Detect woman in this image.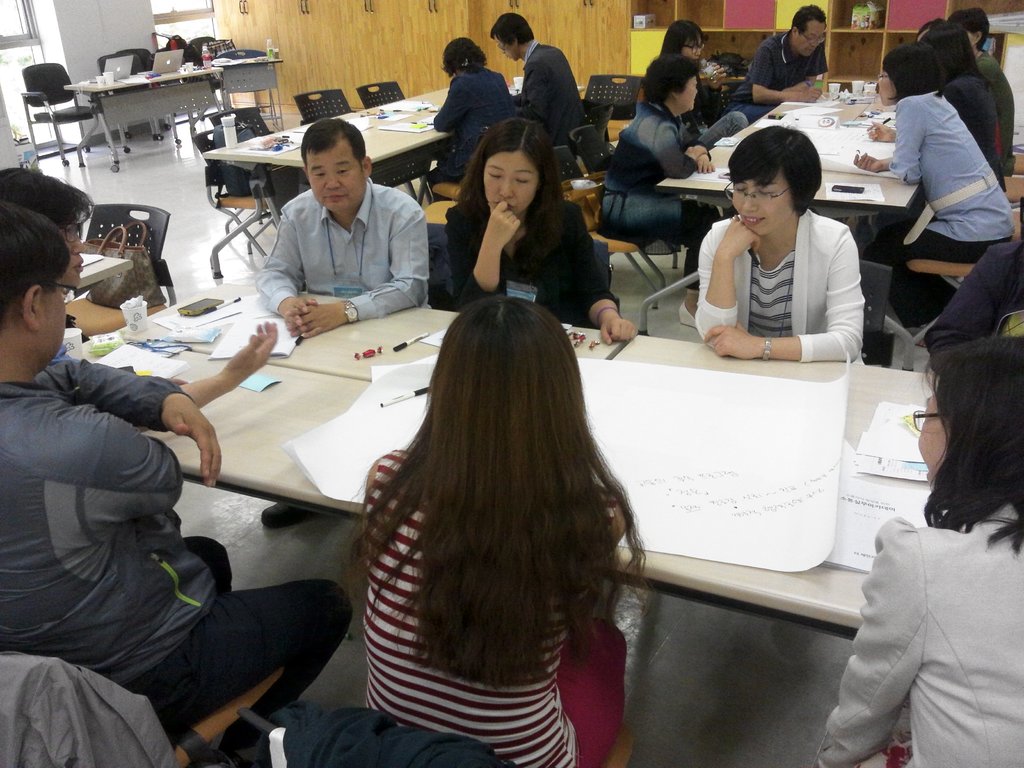
Detection: l=424, t=37, r=518, b=204.
